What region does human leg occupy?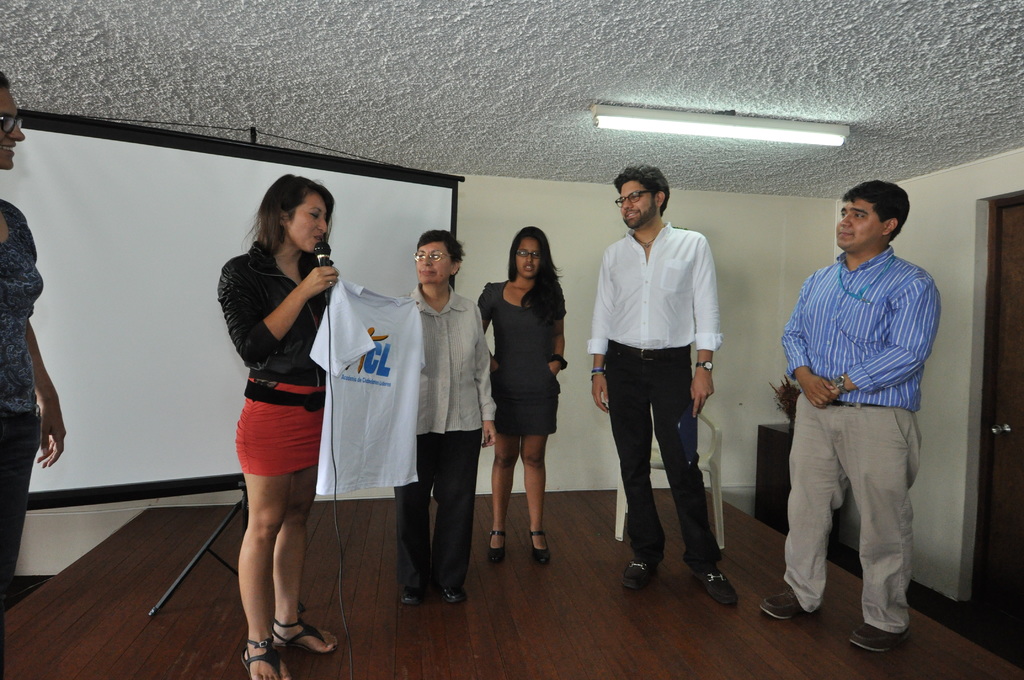
440/441/468/596.
